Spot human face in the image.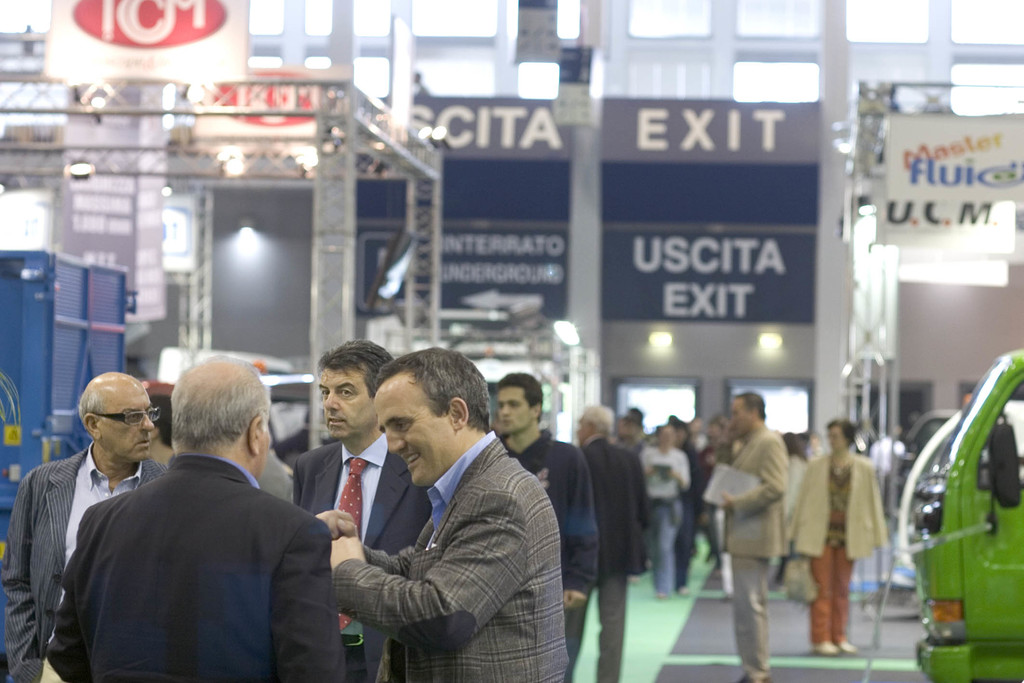
human face found at select_region(822, 419, 851, 449).
